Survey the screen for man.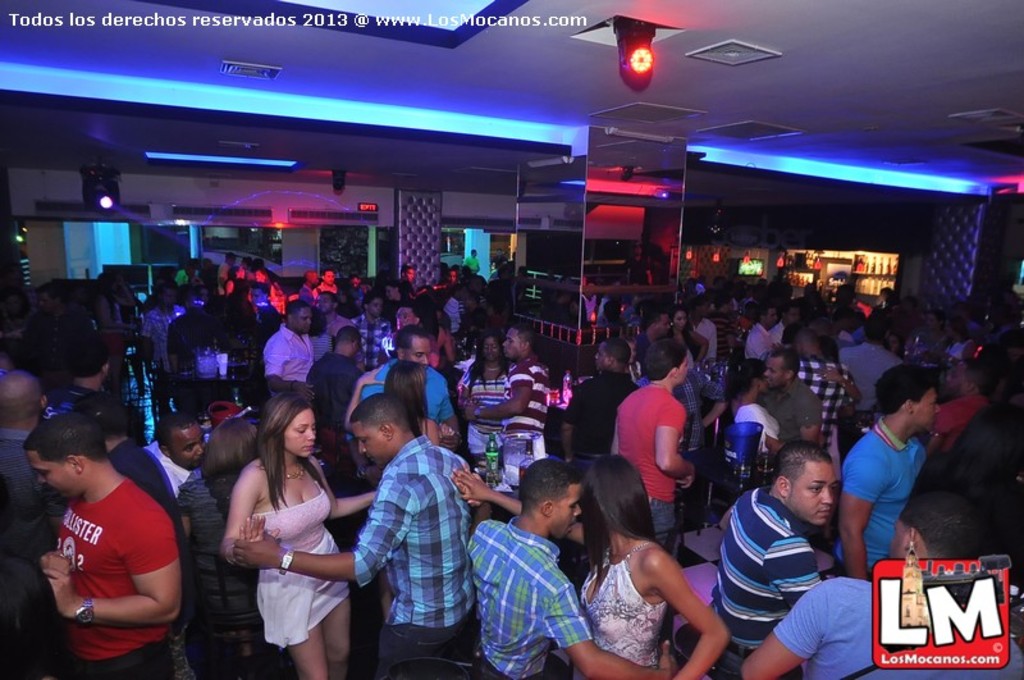
Survey found: locate(74, 396, 180, 511).
